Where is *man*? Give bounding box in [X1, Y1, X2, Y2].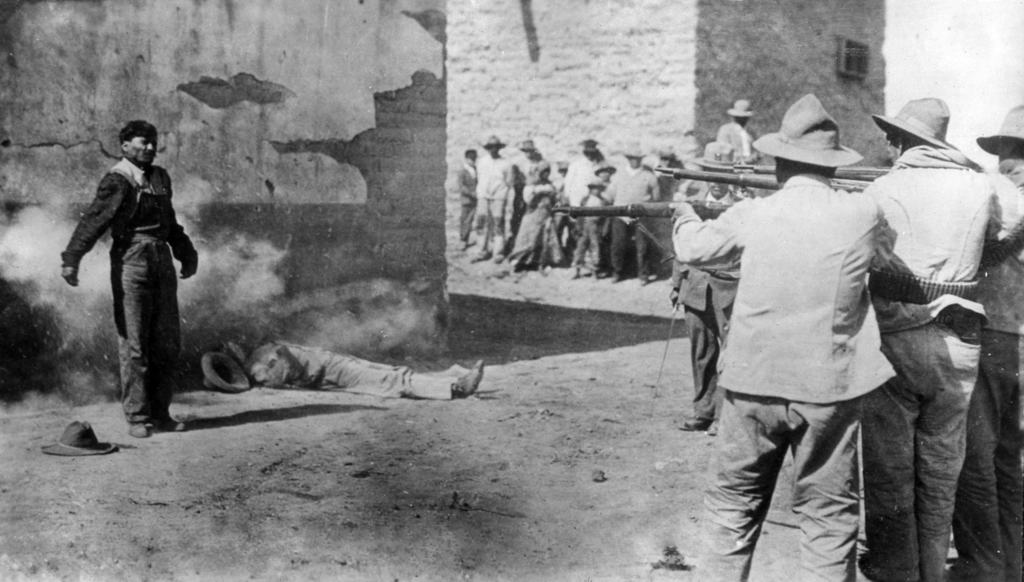
[223, 335, 484, 397].
